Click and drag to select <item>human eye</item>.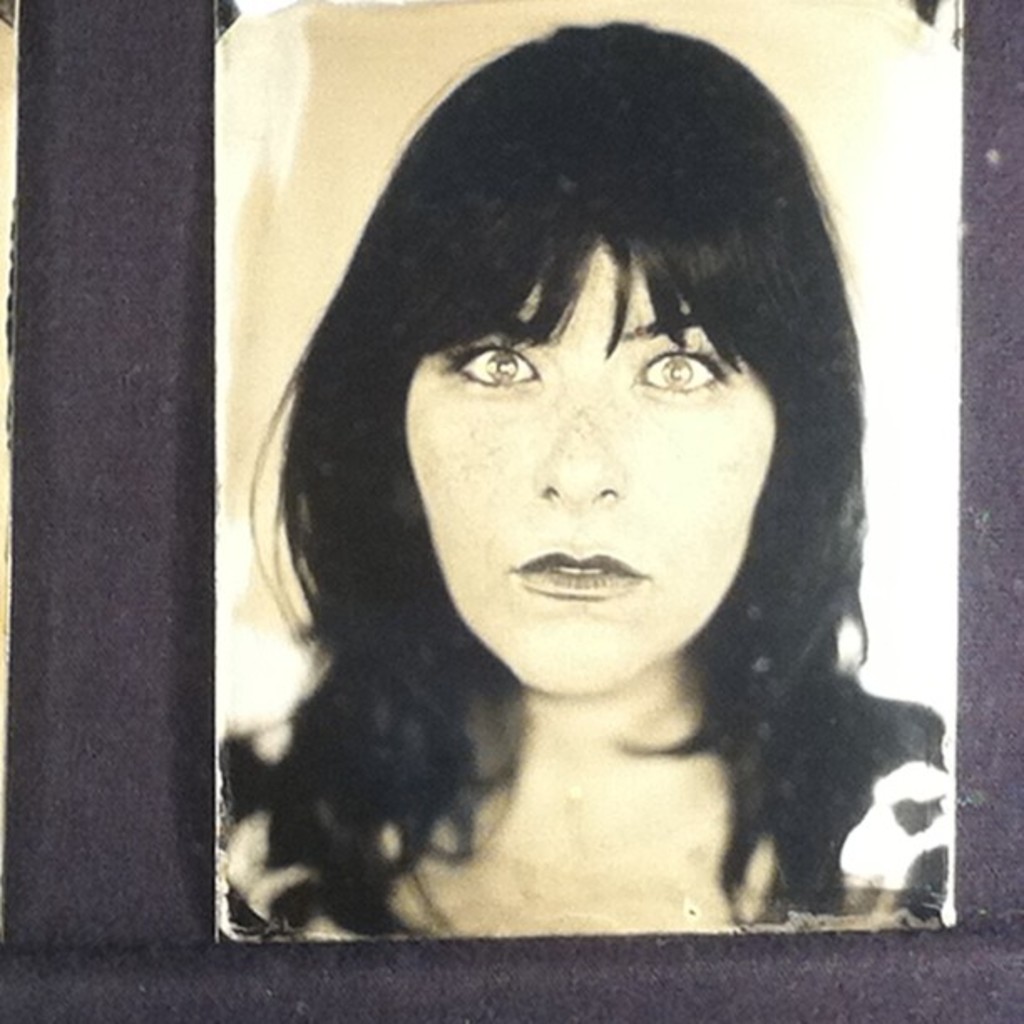
Selection: bbox=[447, 335, 549, 393].
